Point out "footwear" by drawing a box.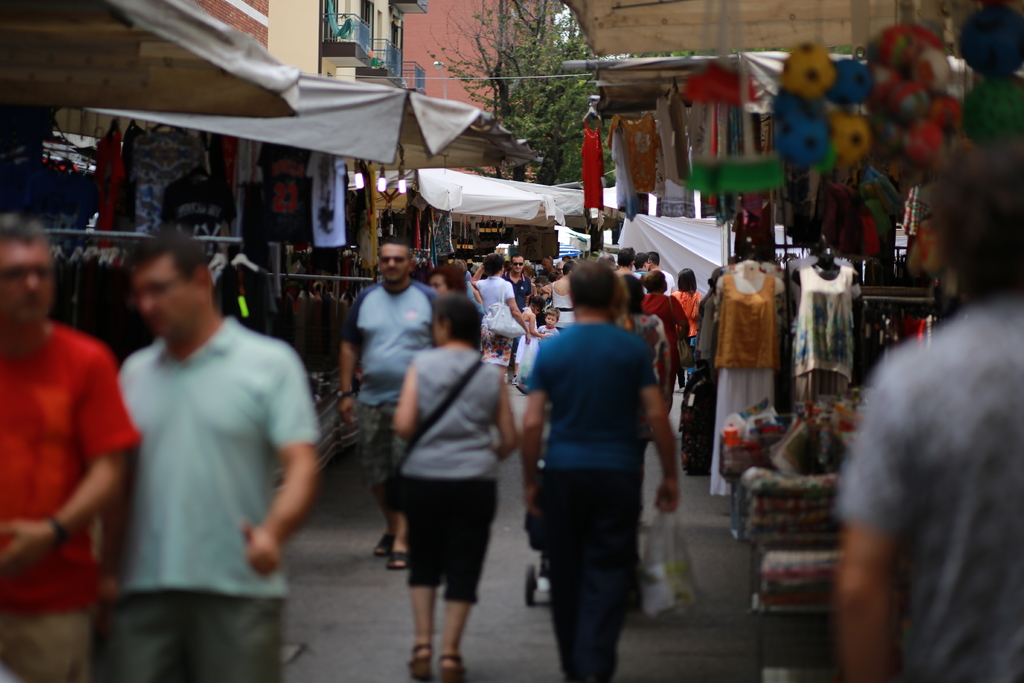
(x1=510, y1=374, x2=517, y2=386).
